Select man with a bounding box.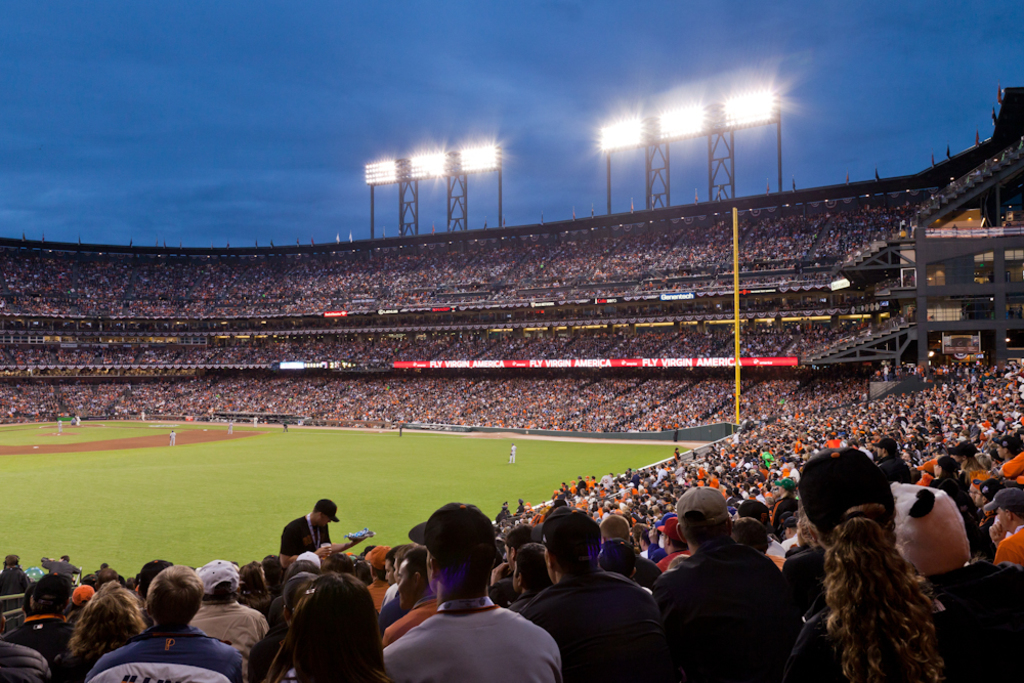
<region>6, 572, 73, 681</region>.
